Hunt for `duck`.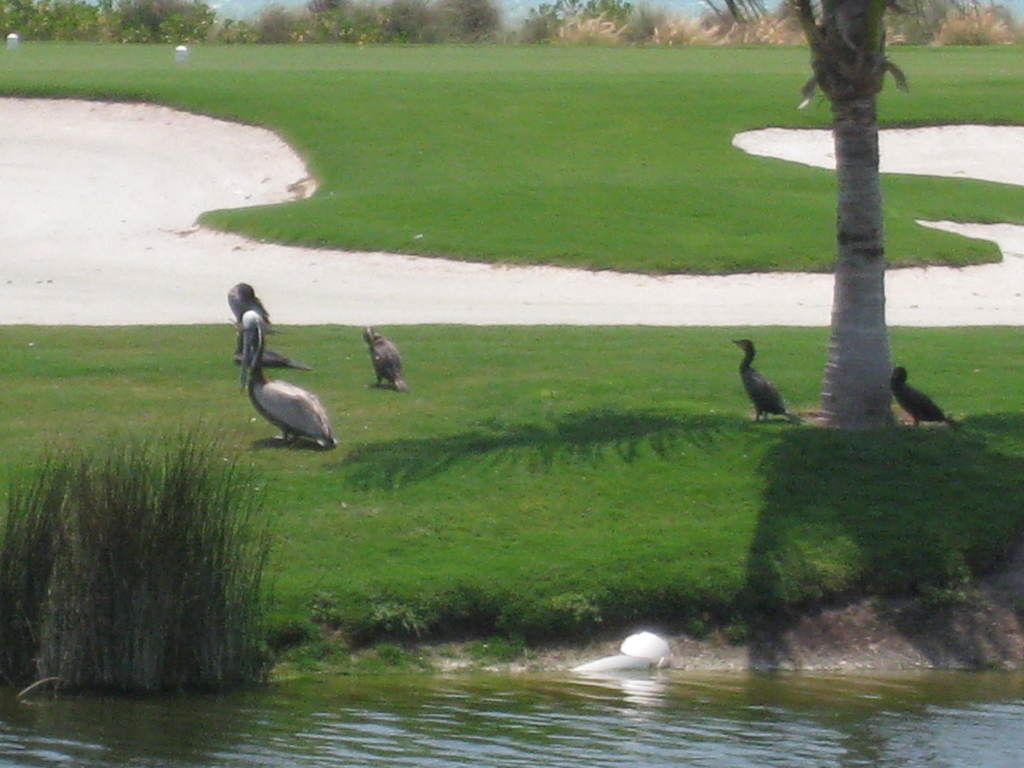
Hunted down at 229,281,308,373.
